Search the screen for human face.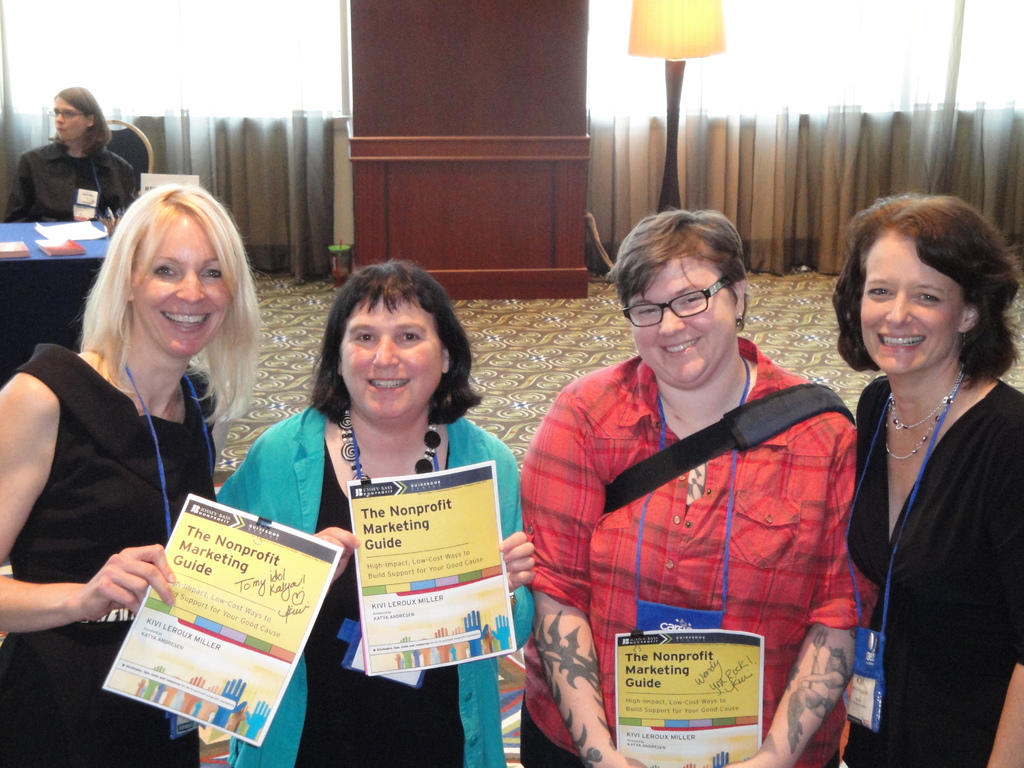
Found at <bbox>341, 300, 442, 417</bbox>.
